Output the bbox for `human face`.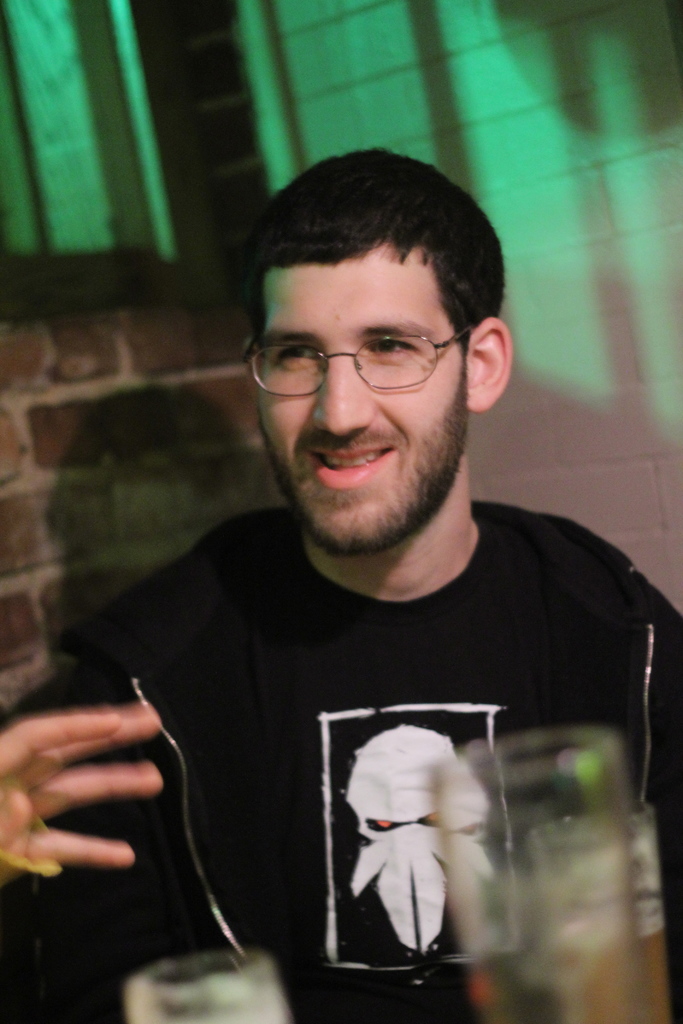
x1=254, y1=248, x2=465, y2=548.
